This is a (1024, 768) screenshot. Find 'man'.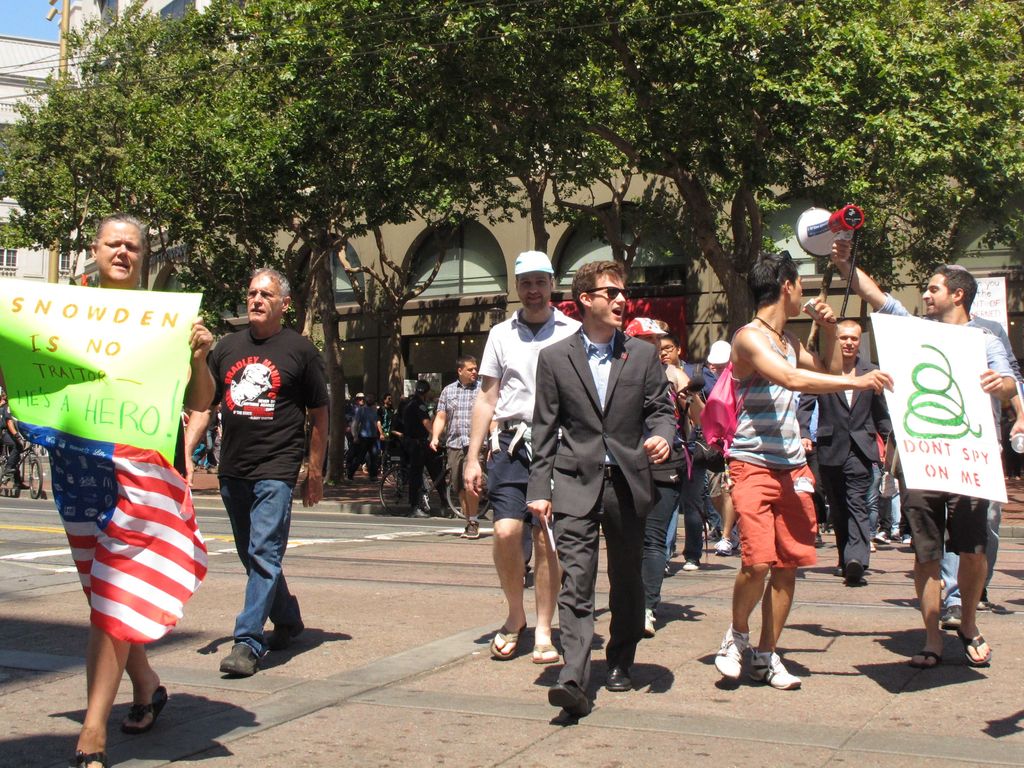
Bounding box: <box>183,275,315,688</box>.
